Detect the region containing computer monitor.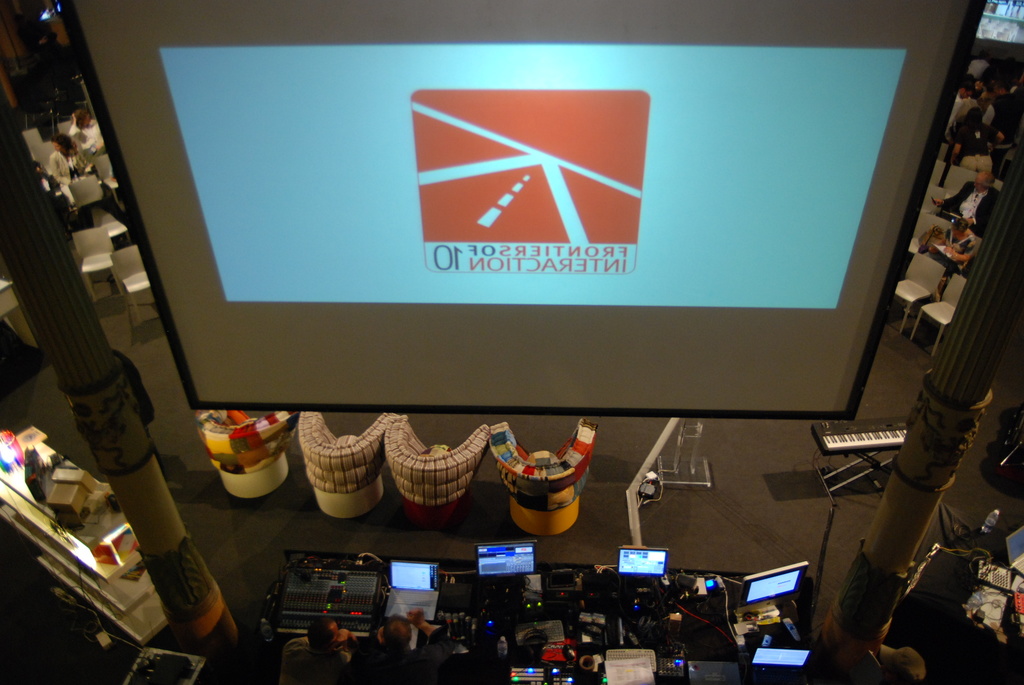
bbox=[609, 545, 669, 585].
